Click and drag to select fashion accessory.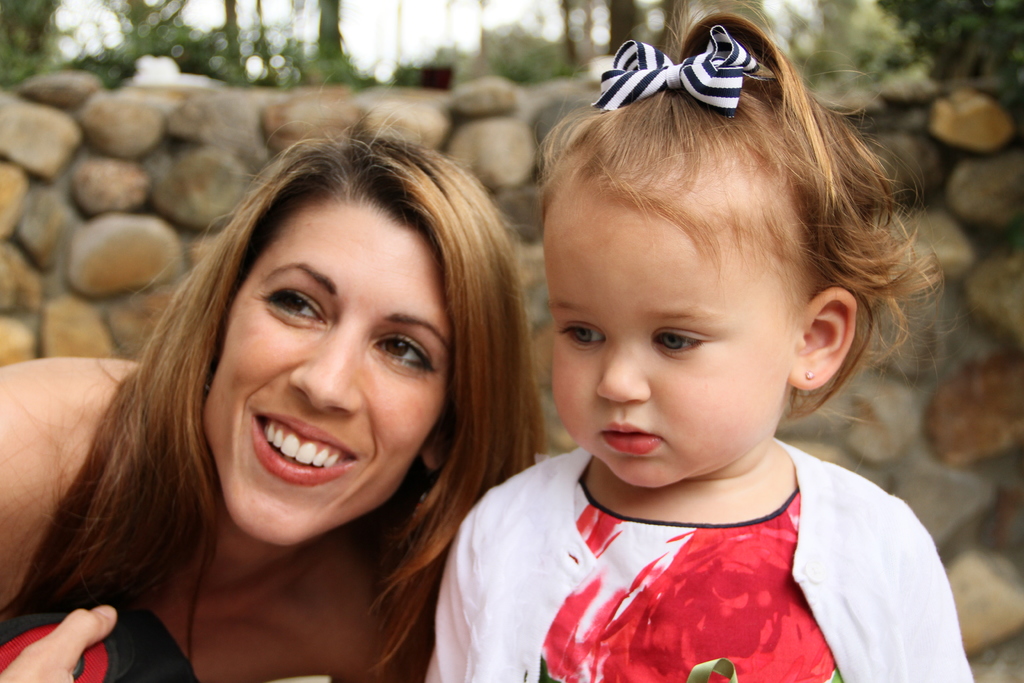
Selection: x1=802, y1=366, x2=817, y2=384.
